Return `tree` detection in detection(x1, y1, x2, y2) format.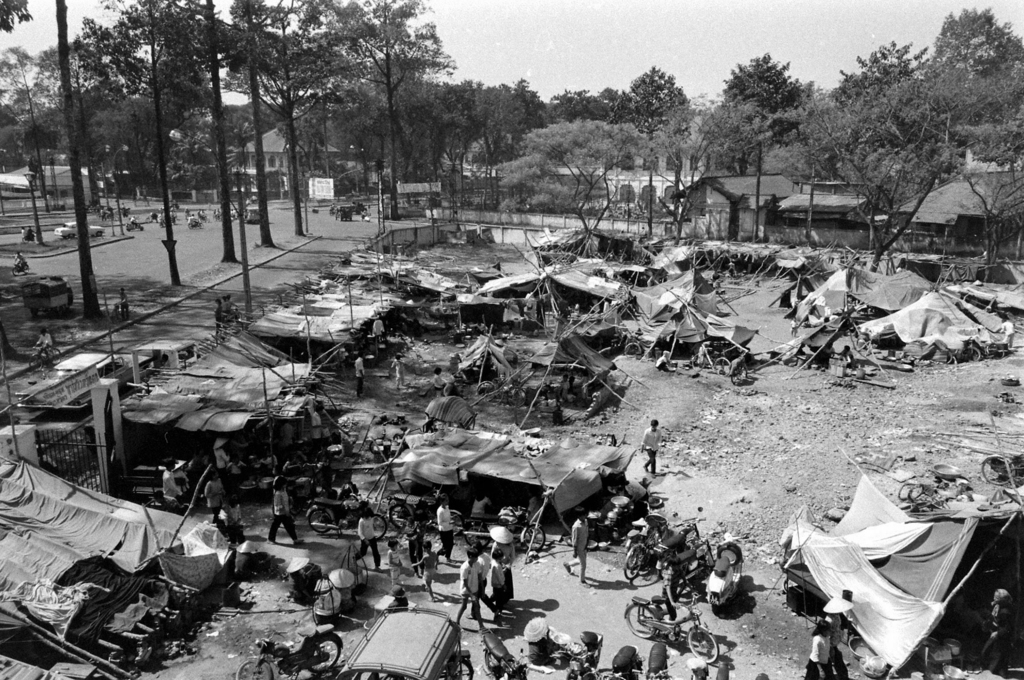
detection(100, 0, 220, 287).
